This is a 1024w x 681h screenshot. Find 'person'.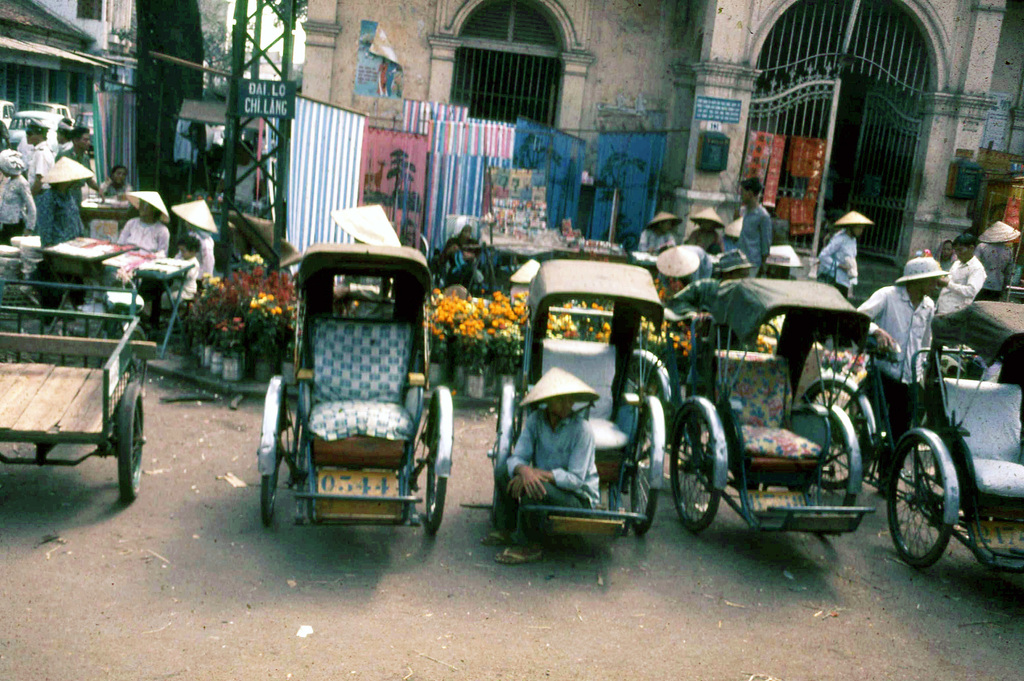
Bounding box: <region>722, 217, 740, 252</region>.
